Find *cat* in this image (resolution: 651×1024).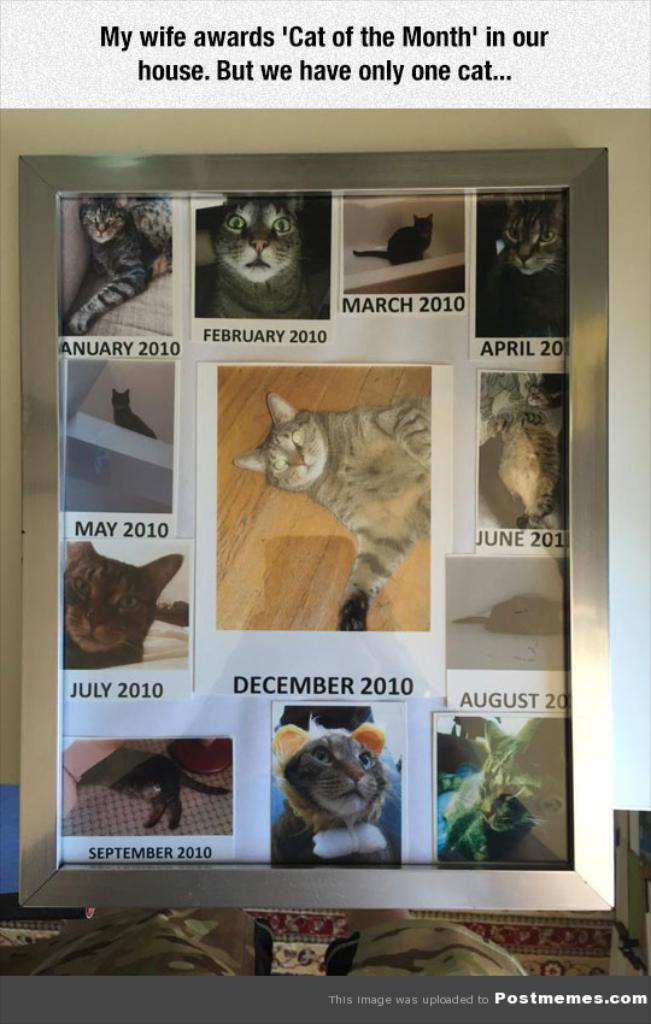
[106, 390, 157, 440].
